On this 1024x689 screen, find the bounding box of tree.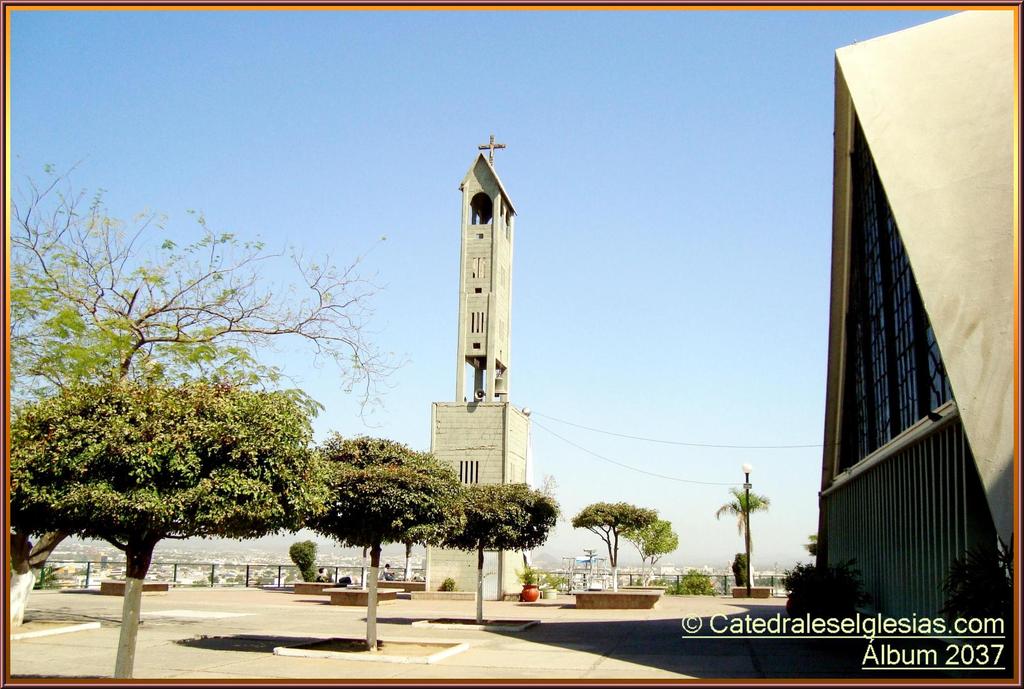
Bounding box: [left=308, top=428, right=467, bottom=653].
